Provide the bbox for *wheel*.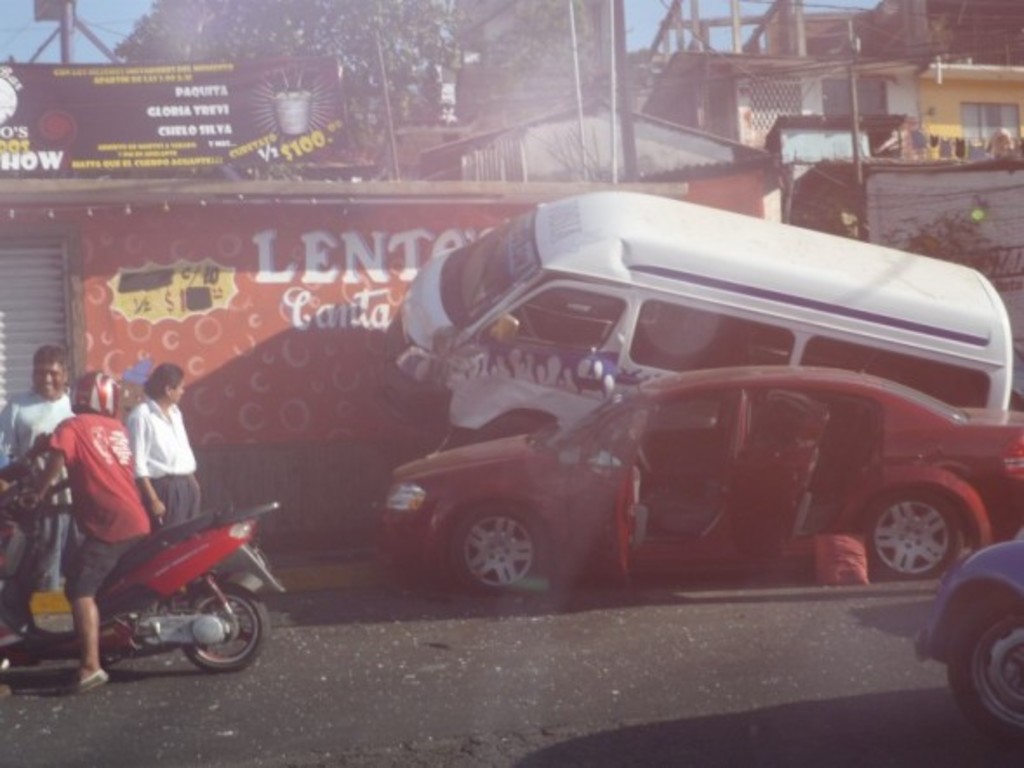
{"left": 436, "top": 499, "right": 548, "bottom": 596}.
